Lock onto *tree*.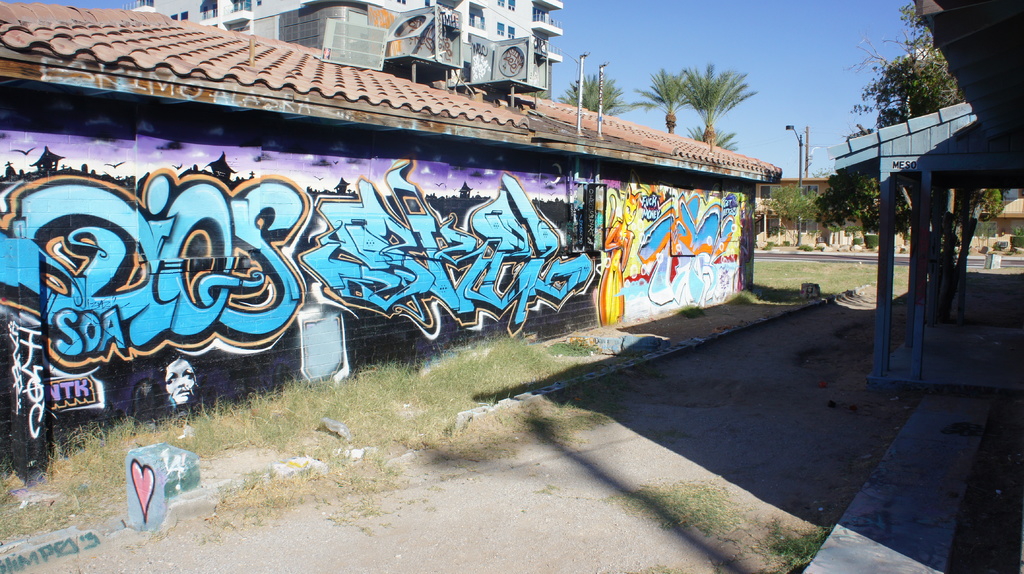
Locked: locate(761, 175, 817, 250).
